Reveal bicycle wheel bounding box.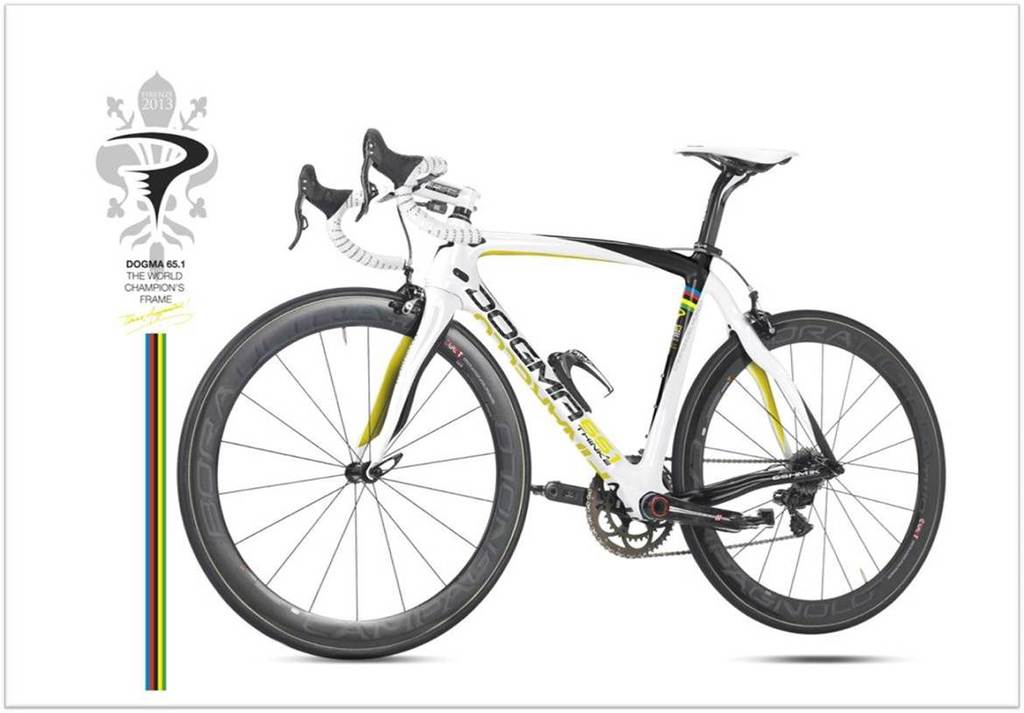
Revealed: {"x1": 673, "y1": 307, "x2": 945, "y2": 636}.
